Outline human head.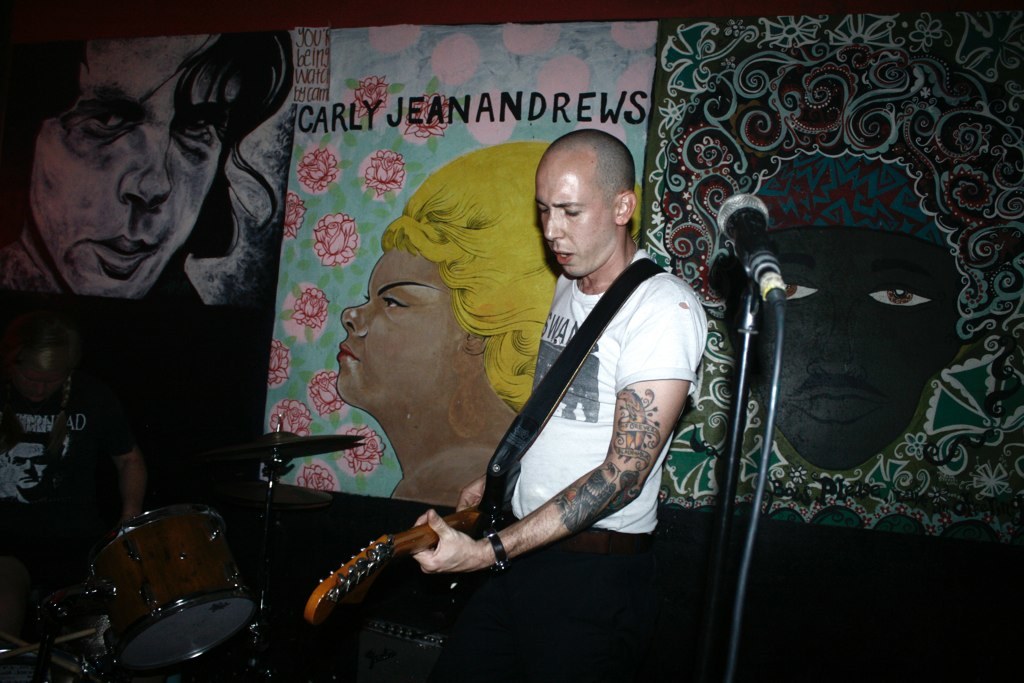
Outline: <box>337,140,562,410</box>.
